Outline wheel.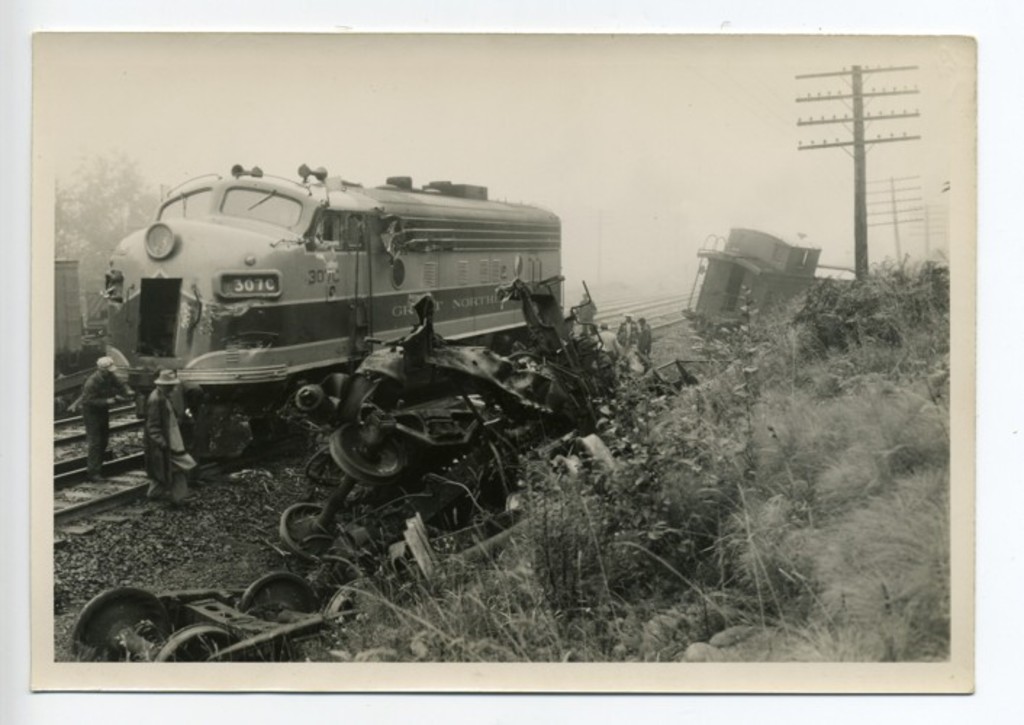
Outline: 574:435:628:497.
